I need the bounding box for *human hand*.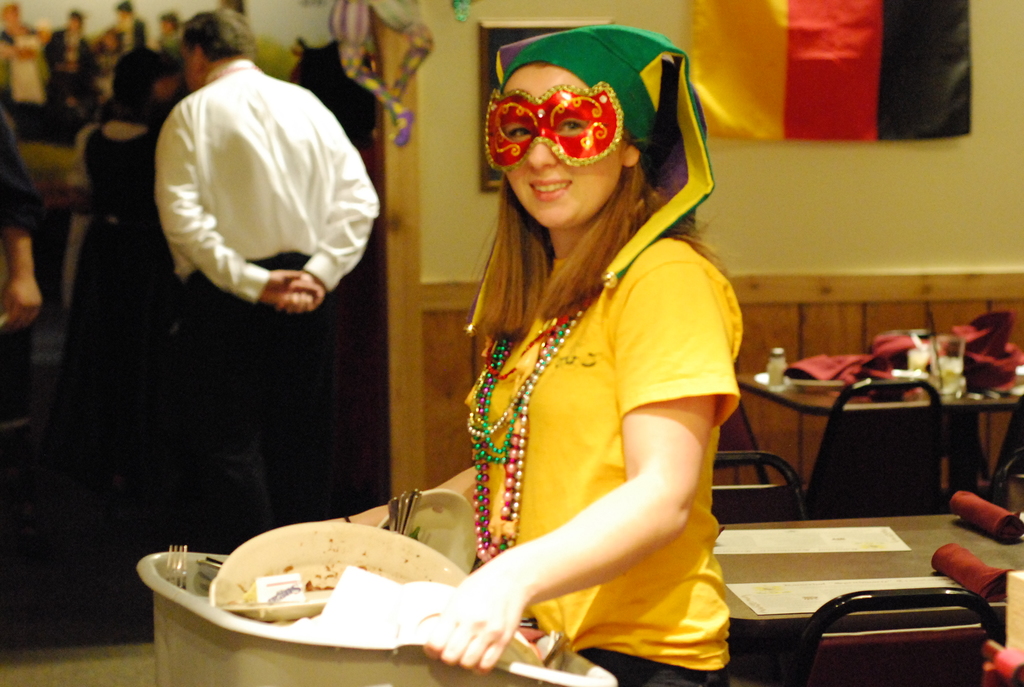
Here it is: [x1=397, y1=563, x2=546, y2=683].
